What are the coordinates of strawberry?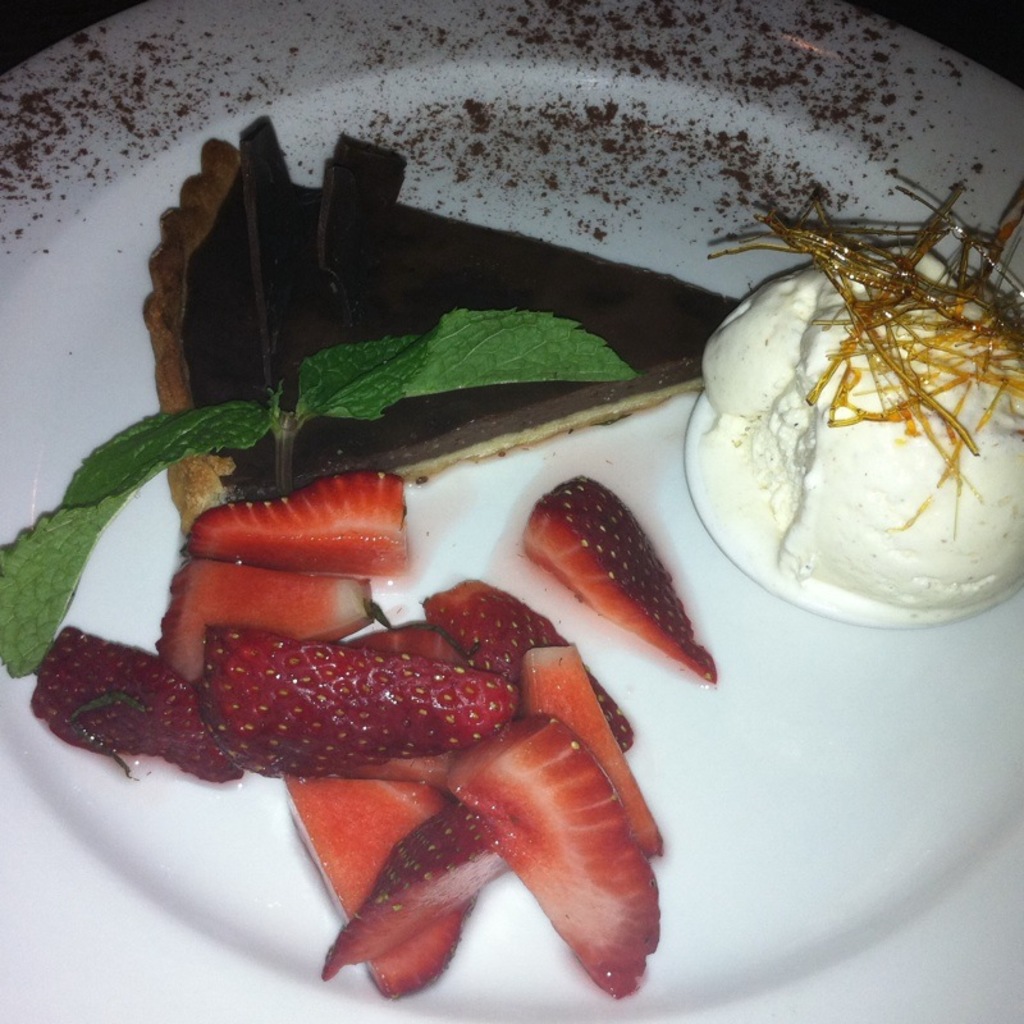
box(515, 470, 722, 689).
